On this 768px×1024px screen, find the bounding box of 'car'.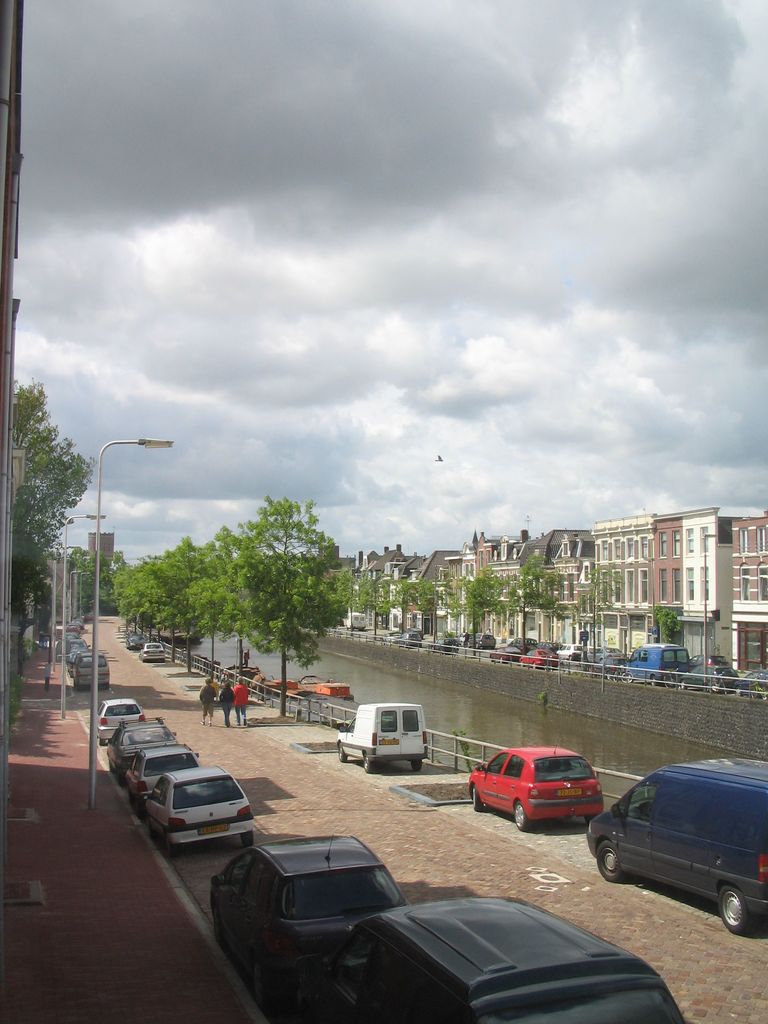
Bounding box: pyautogui.locateOnScreen(469, 632, 497, 650).
